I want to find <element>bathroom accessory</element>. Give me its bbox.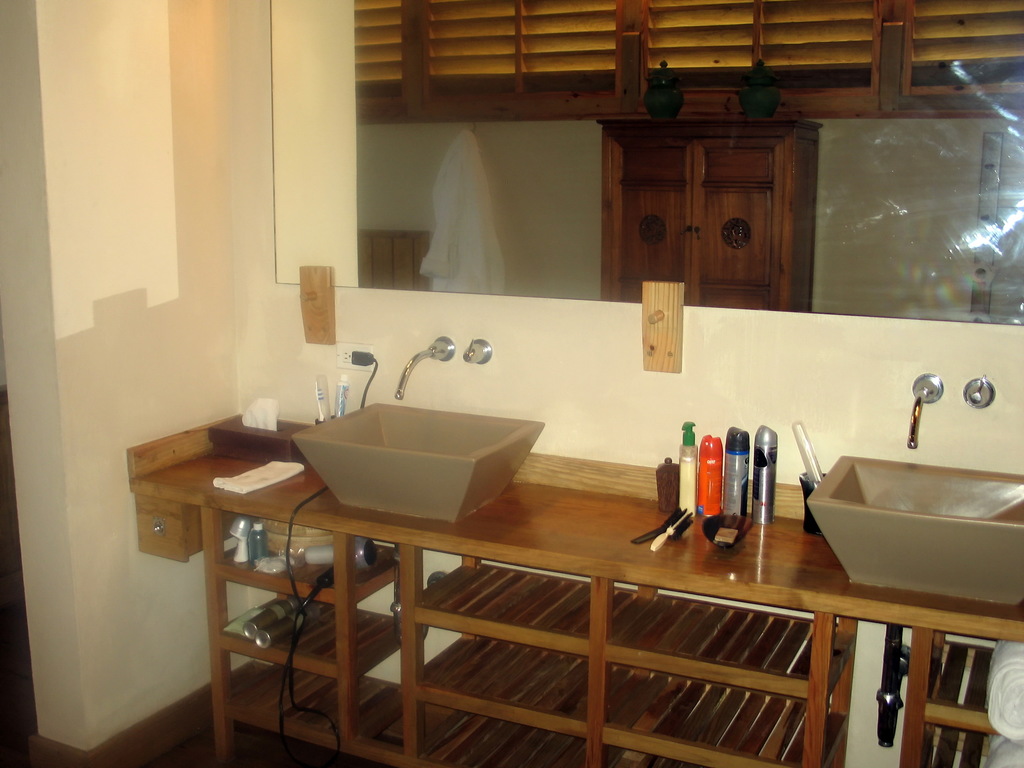
bbox=(956, 375, 1006, 412).
